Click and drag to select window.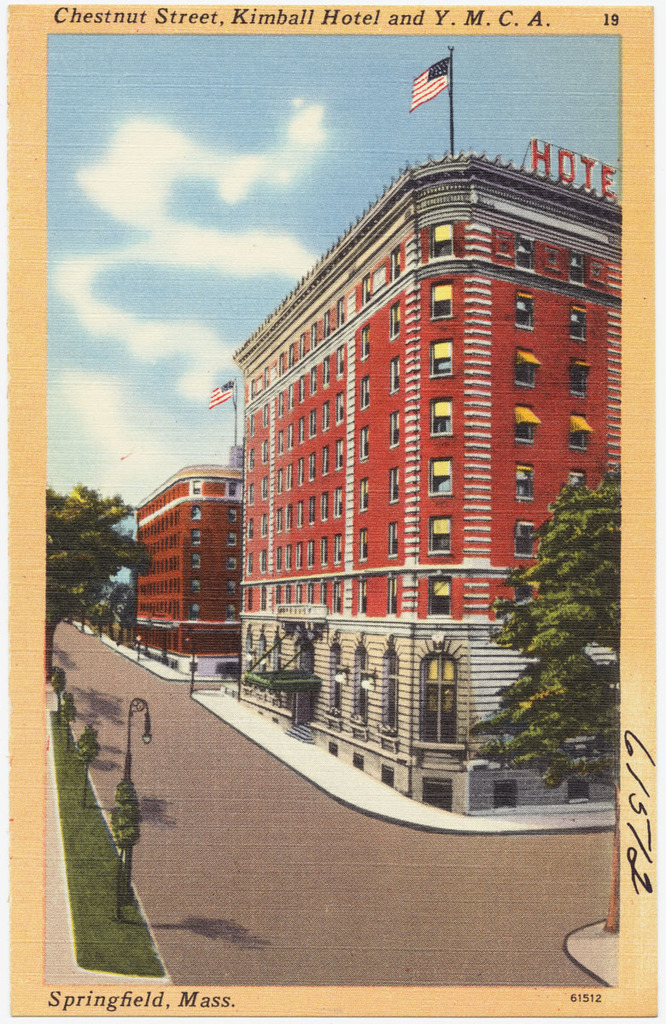
Selection: x1=514, y1=352, x2=537, y2=385.
